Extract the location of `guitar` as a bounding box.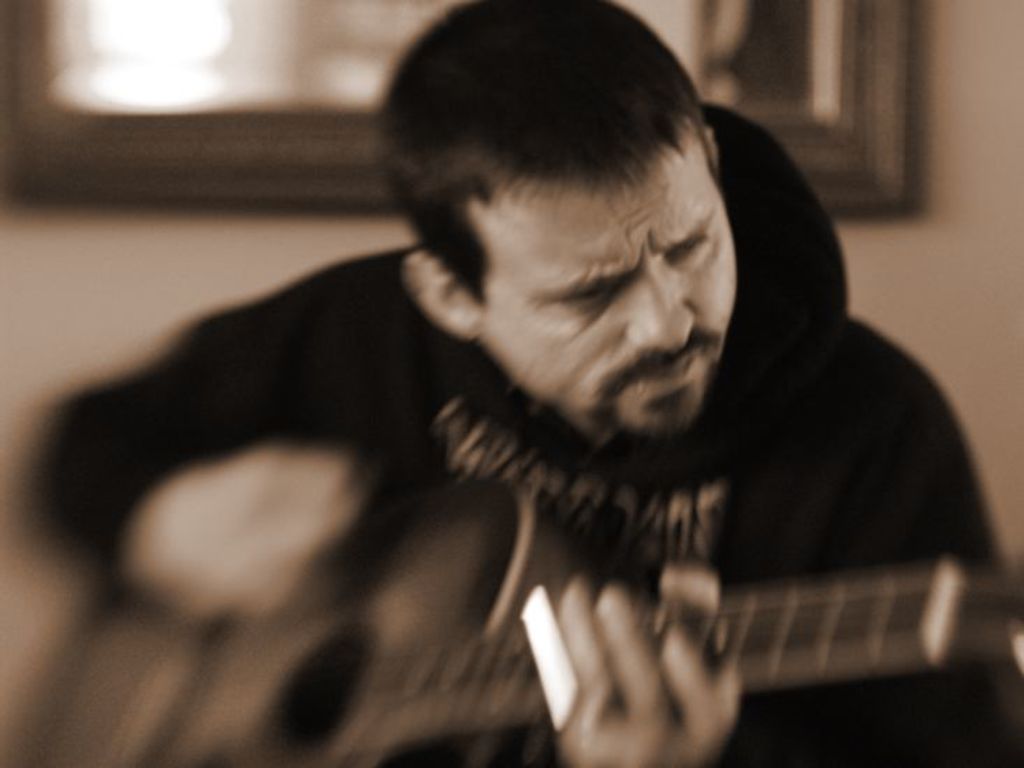
box(18, 431, 1020, 767).
